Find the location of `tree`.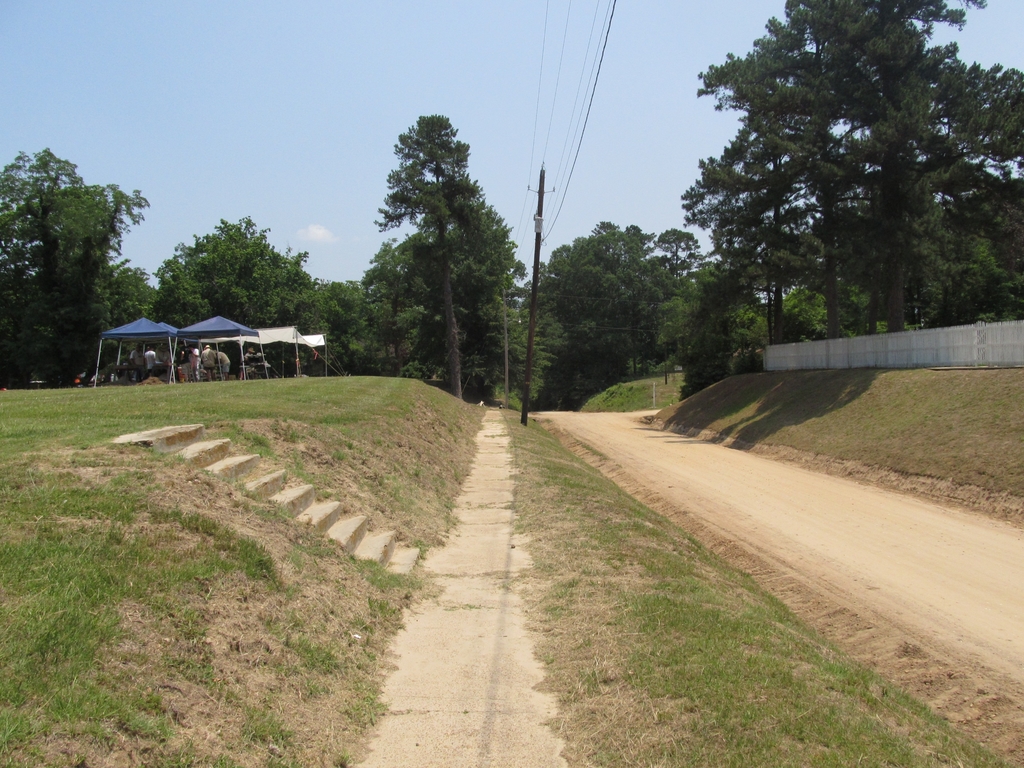
Location: [666,12,996,372].
